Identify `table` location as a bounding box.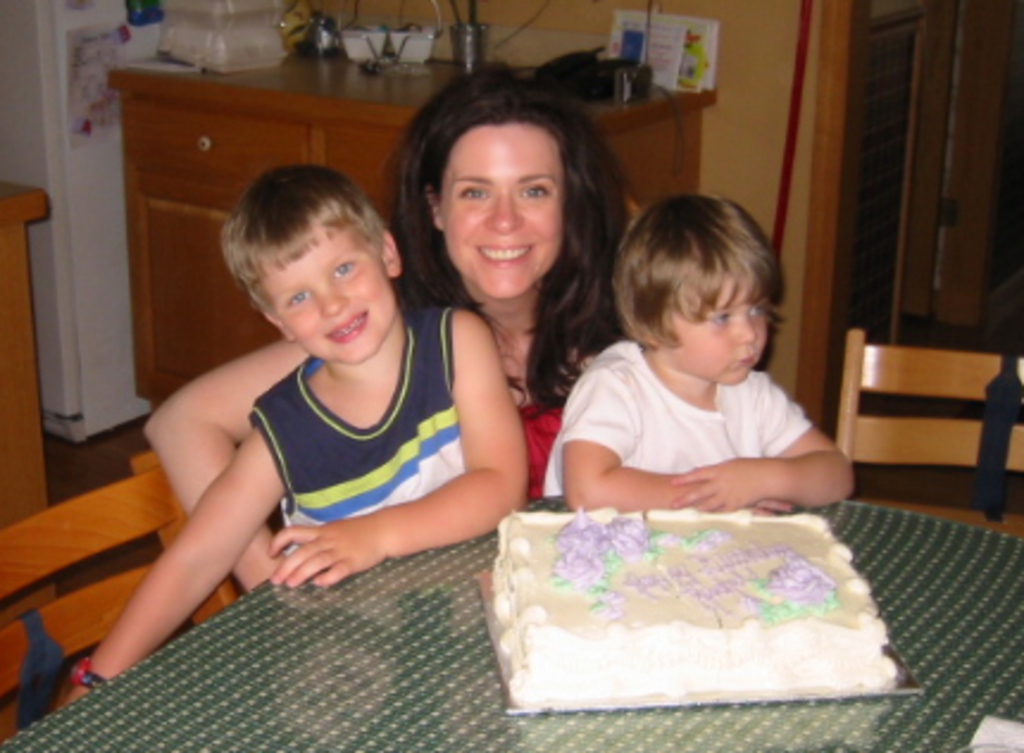
bbox(2, 491, 1022, 751).
